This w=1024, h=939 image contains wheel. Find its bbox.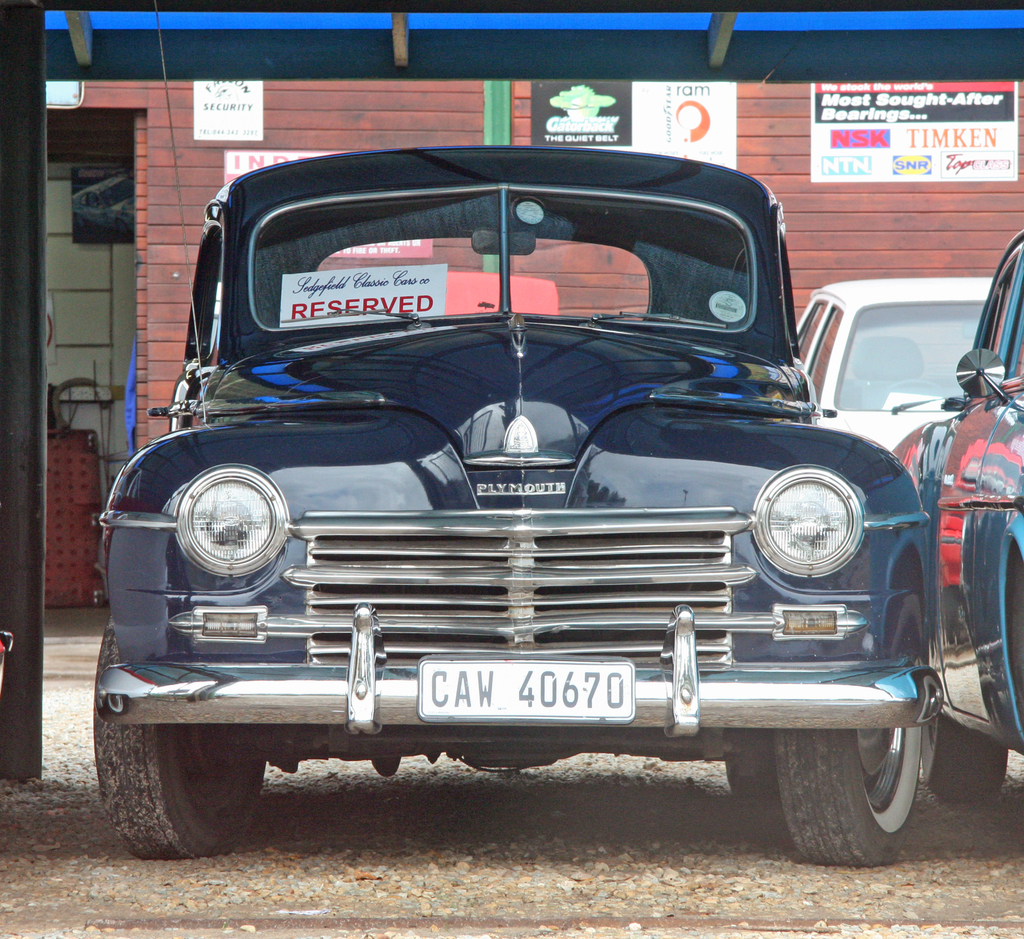
x1=727, y1=749, x2=778, y2=797.
